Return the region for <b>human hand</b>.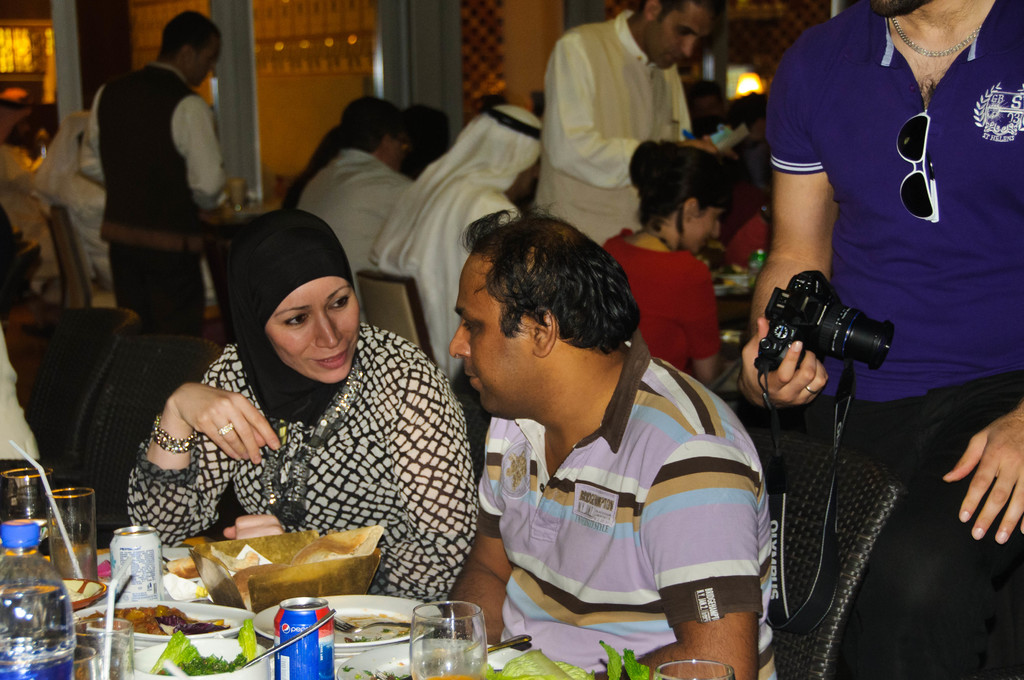
bbox(733, 316, 831, 412).
